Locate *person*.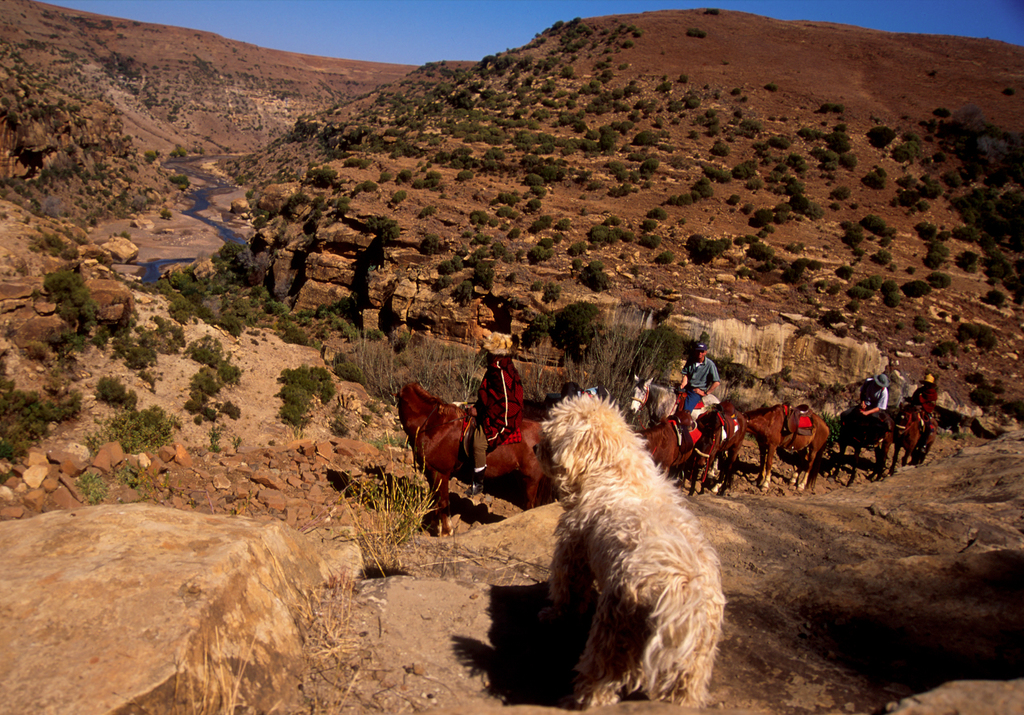
Bounding box: <box>905,368,935,465</box>.
